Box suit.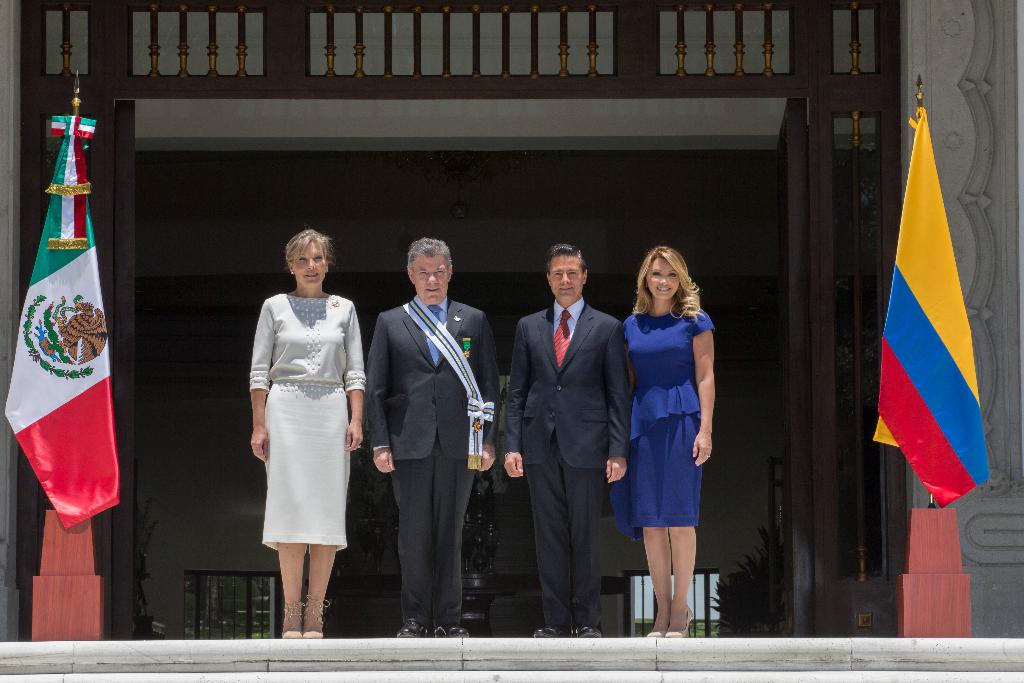
pyautogui.locateOnScreen(503, 300, 630, 632).
